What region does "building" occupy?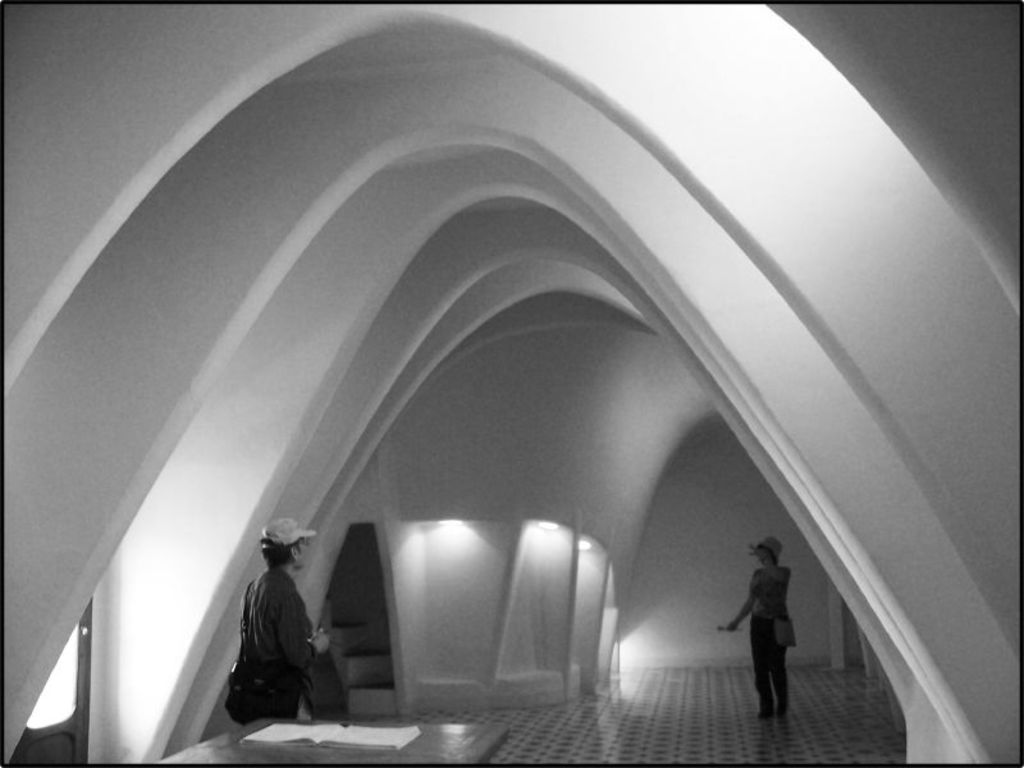
3,5,1023,767.
